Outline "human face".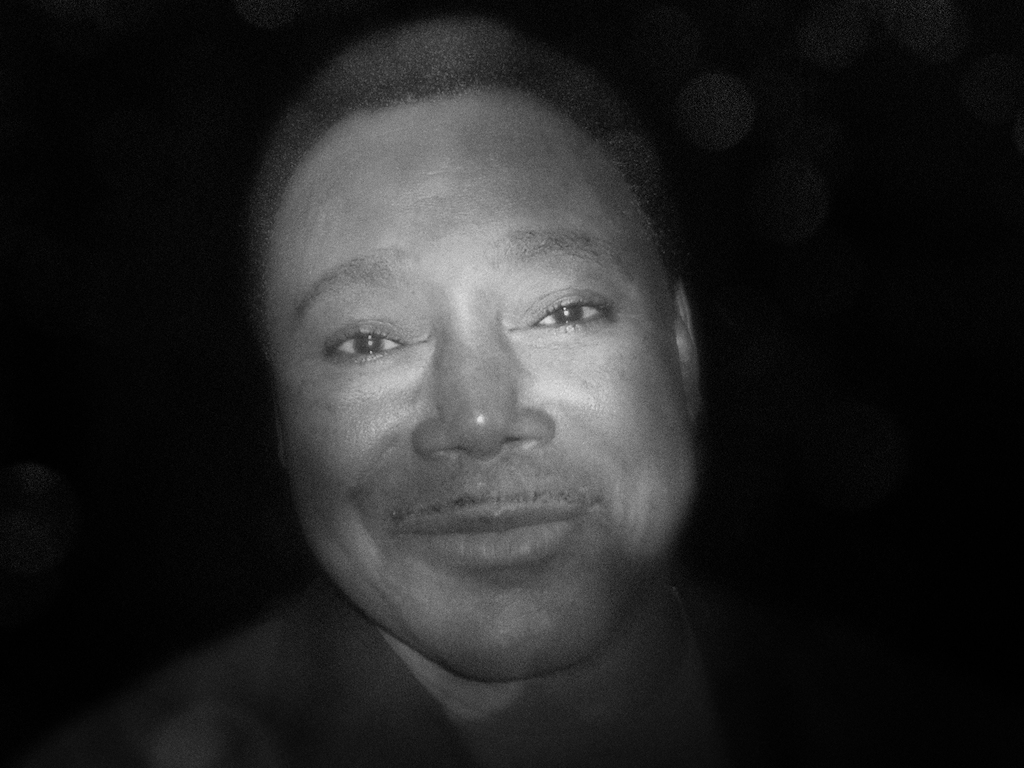
Outline: pyautogui.locateOnScreen(268, 83, 705, 679).
